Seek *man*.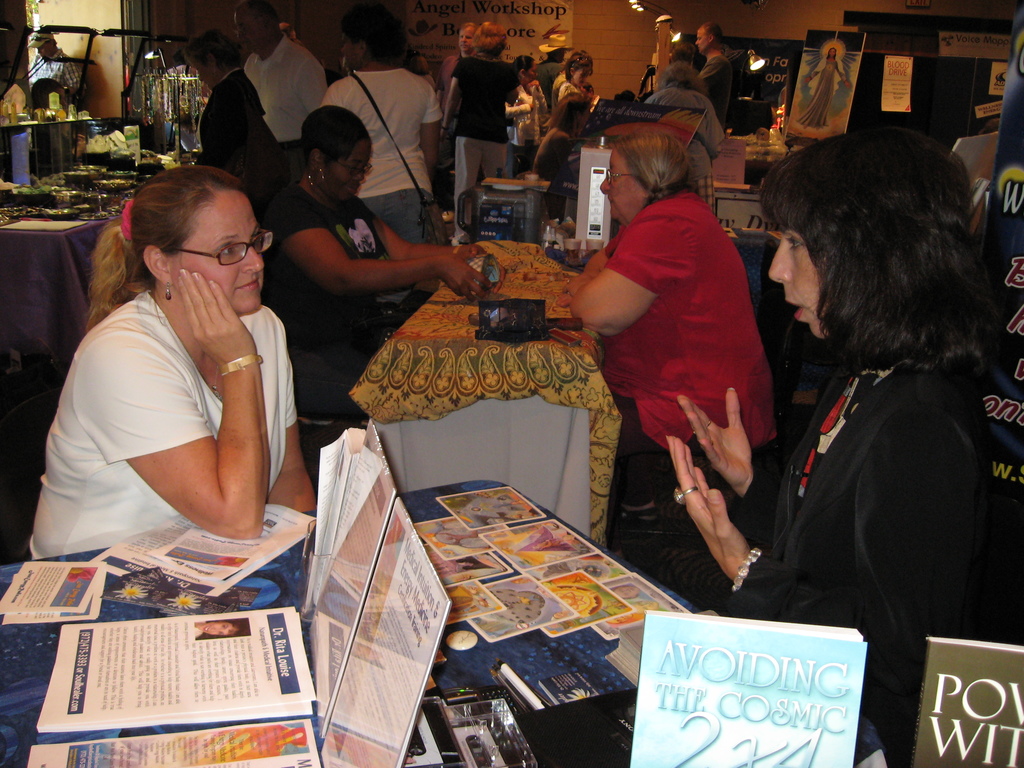
bbox=(229, 0, 330, 180).
